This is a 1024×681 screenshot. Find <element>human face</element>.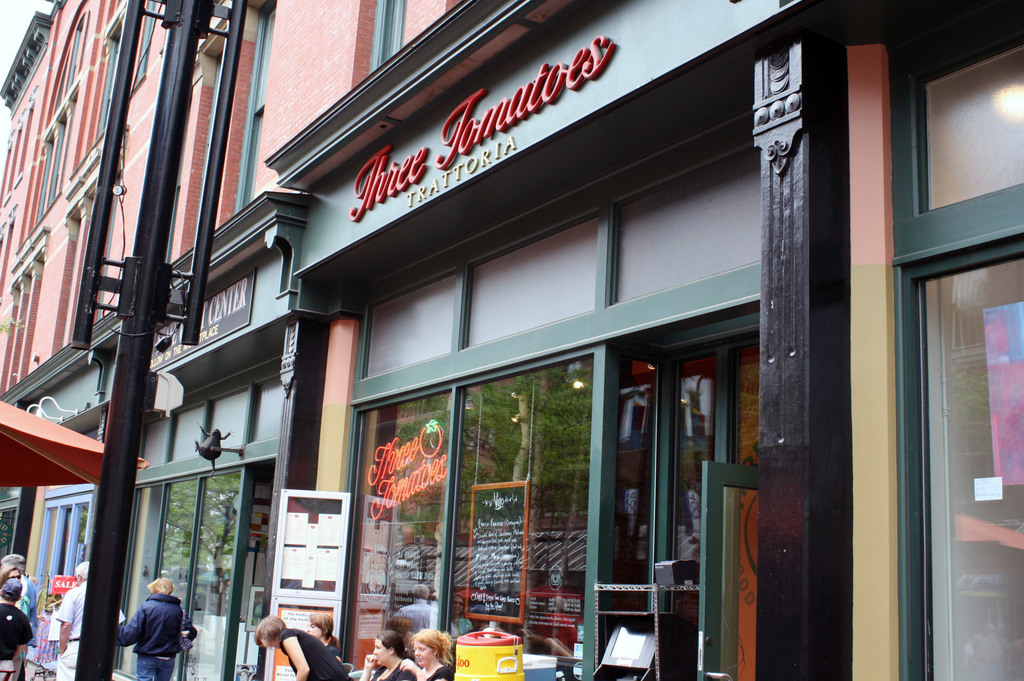
Bounding box: l=415, t=642, r=433, b=667.
